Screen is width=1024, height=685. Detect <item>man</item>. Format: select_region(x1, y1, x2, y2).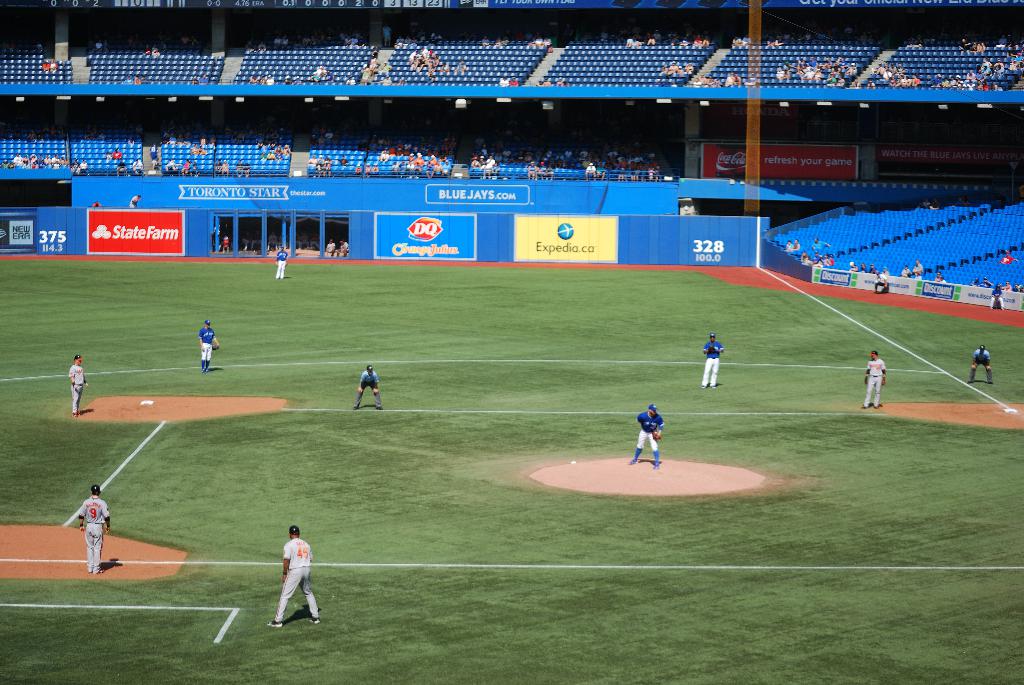
select_region(275, 248, 286, 280).
